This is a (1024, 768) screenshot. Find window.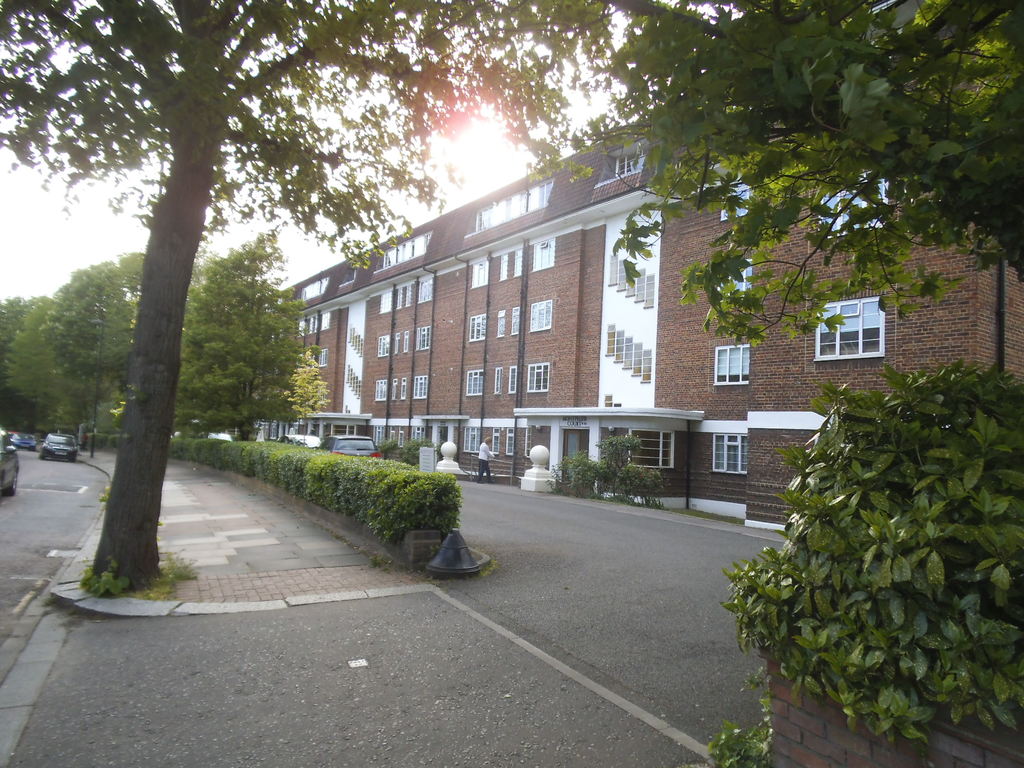
Bounding box: bbox=(602, 401, 623, 419).
